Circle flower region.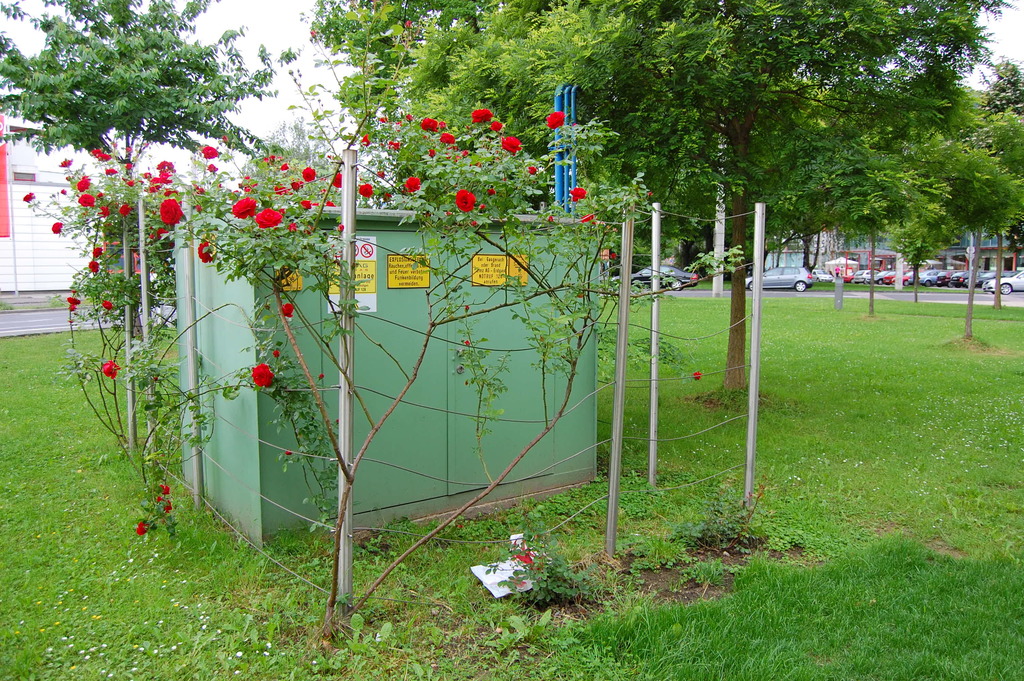
Region: [left=97, top=151, right=113, bottom=162].
